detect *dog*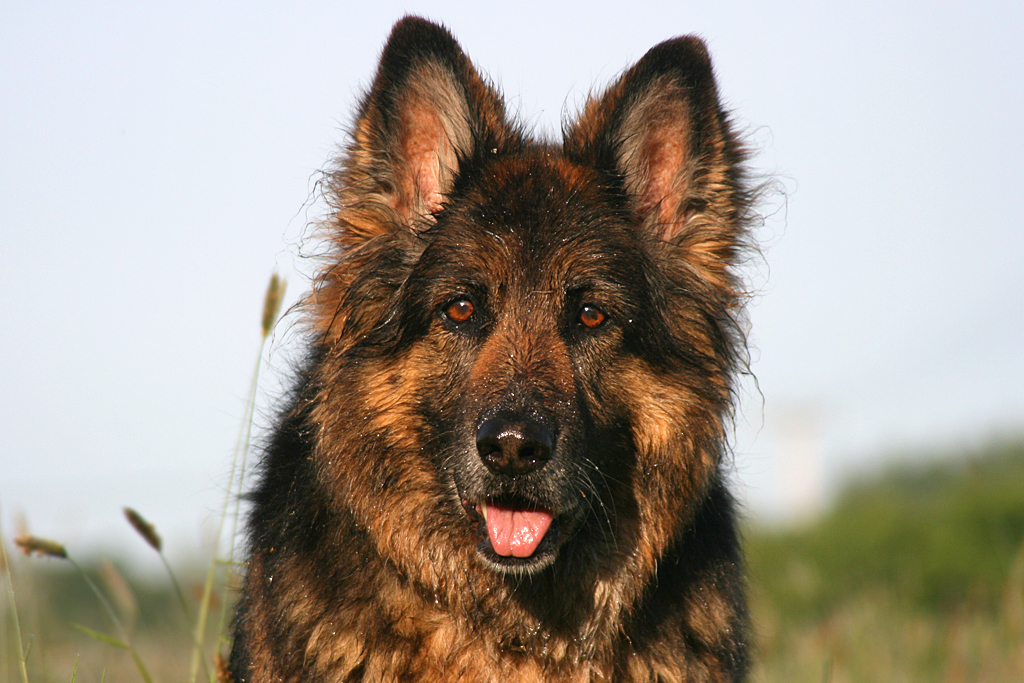
<region>219, 8, 797, 682</region>
